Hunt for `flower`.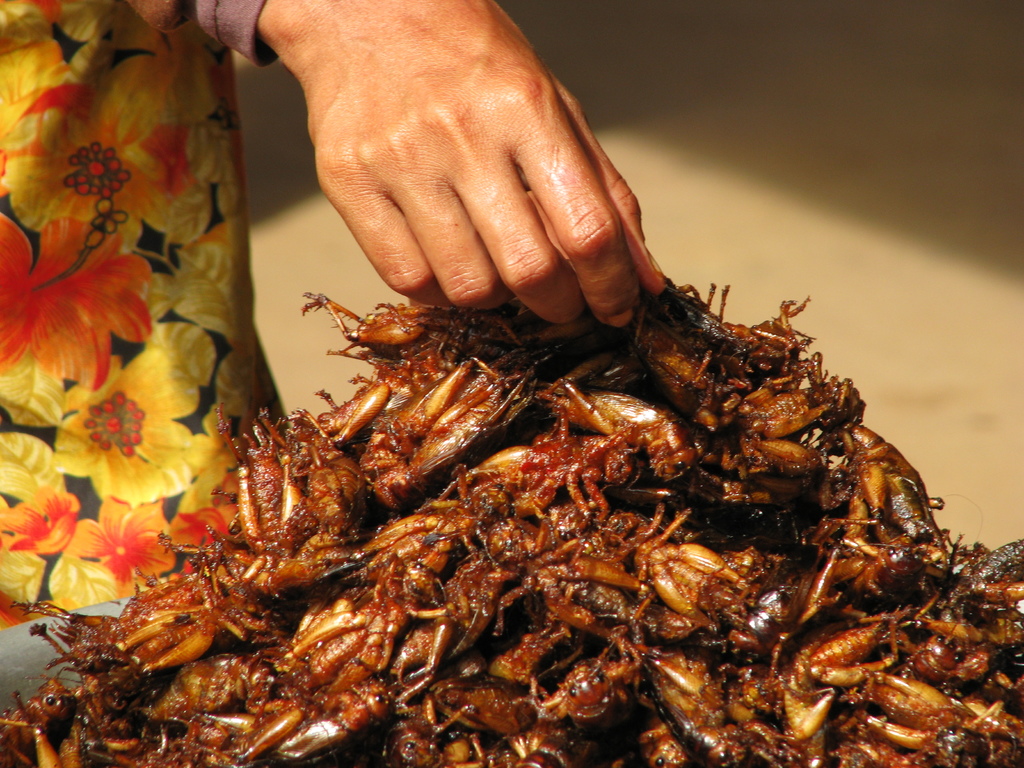
Hunted down at <region>0, 210, 153, 388</region>.
